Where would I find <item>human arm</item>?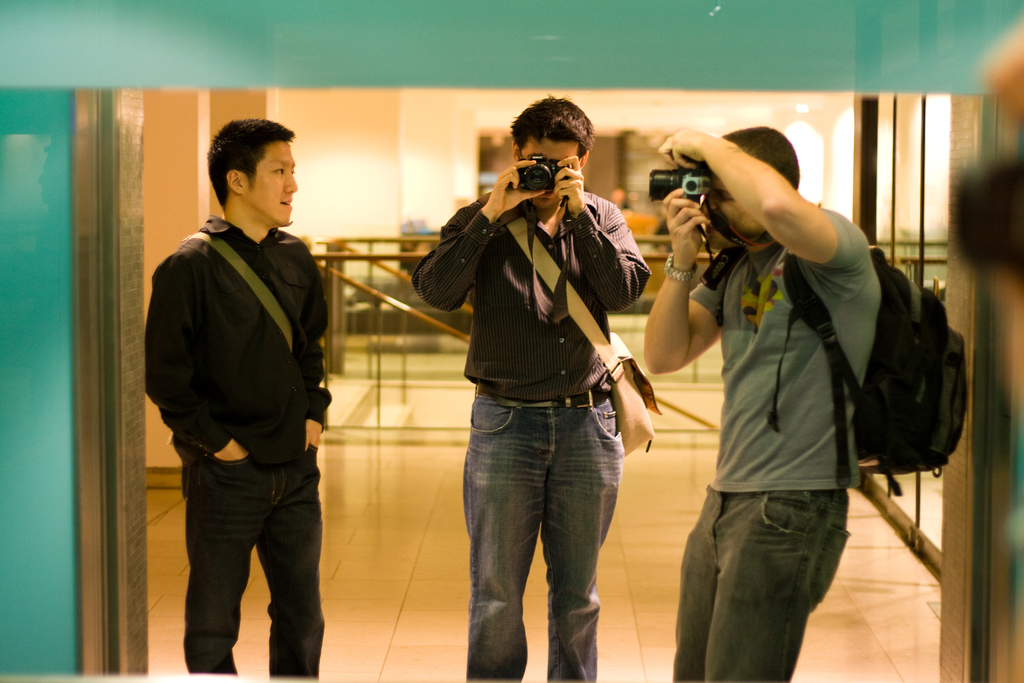
At (642, 188, 722, 375).
